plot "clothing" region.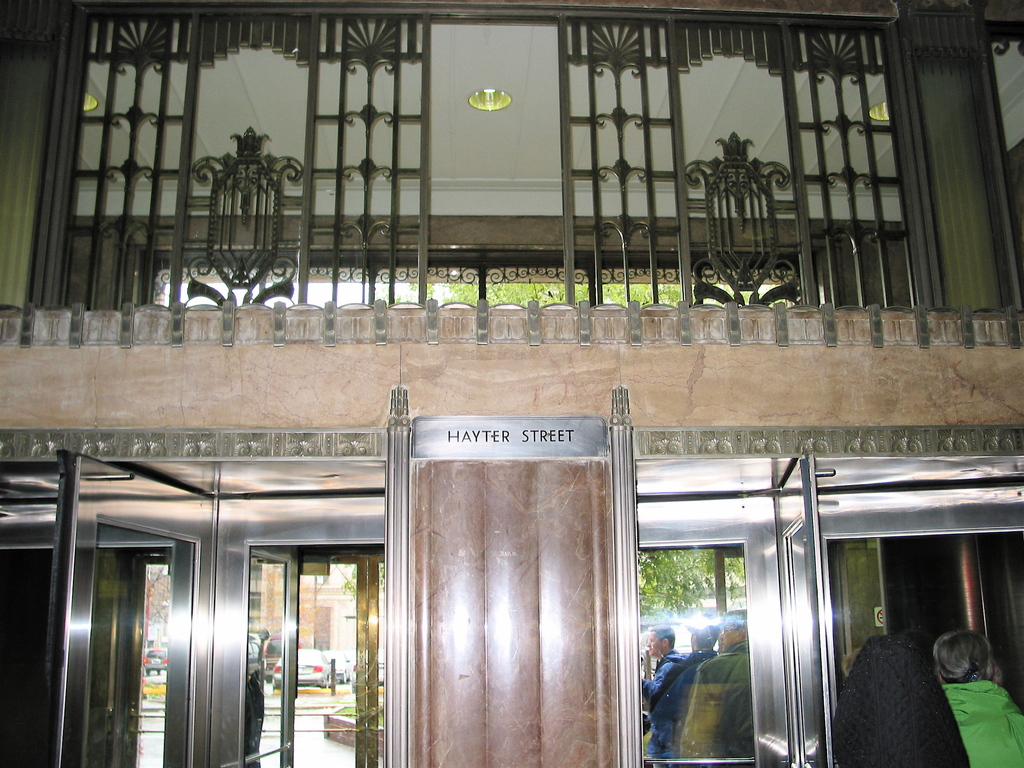
Plotted at box(943, 671, 1023, 767).
